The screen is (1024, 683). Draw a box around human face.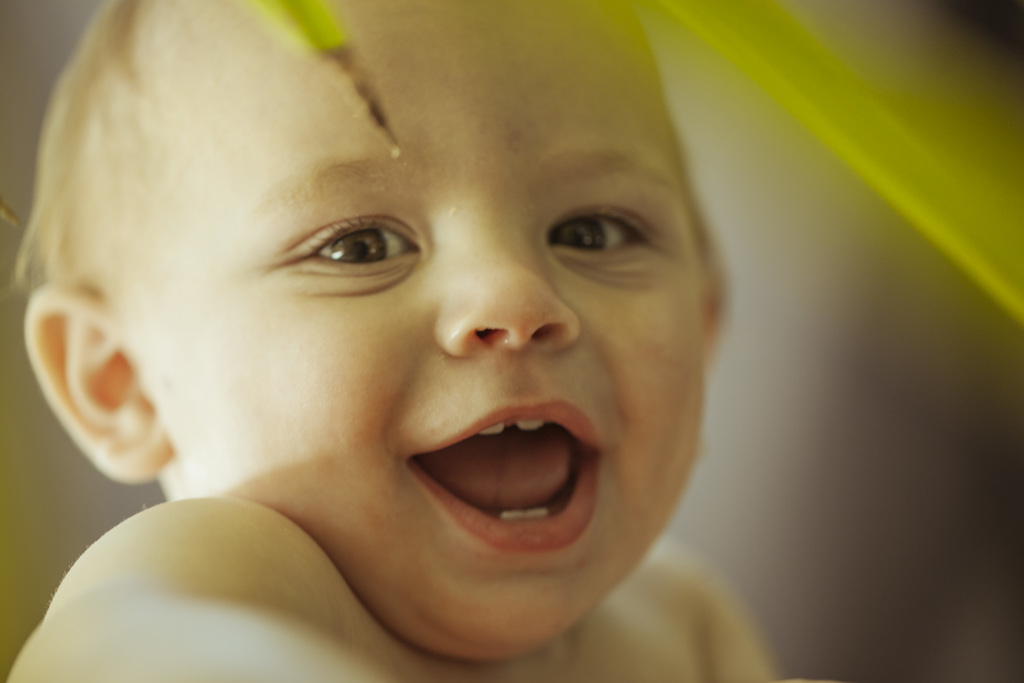
[left=104, top=0, right=712, bottom=658].
